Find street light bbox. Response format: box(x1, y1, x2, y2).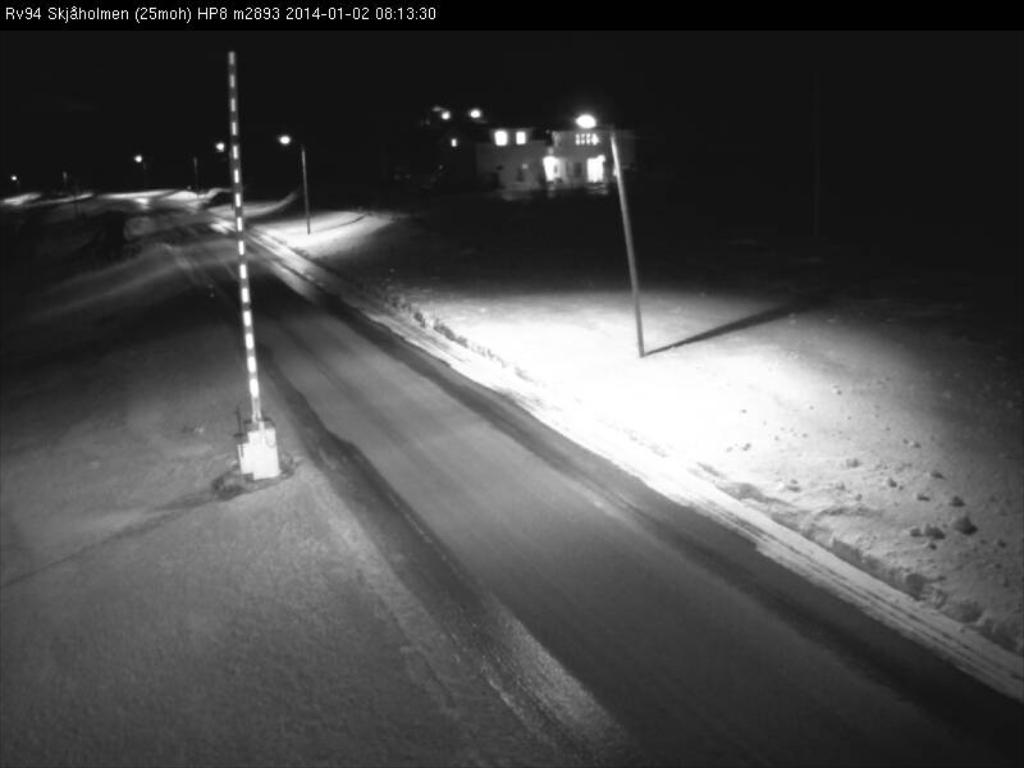
box(279, 127, 308, 230).
